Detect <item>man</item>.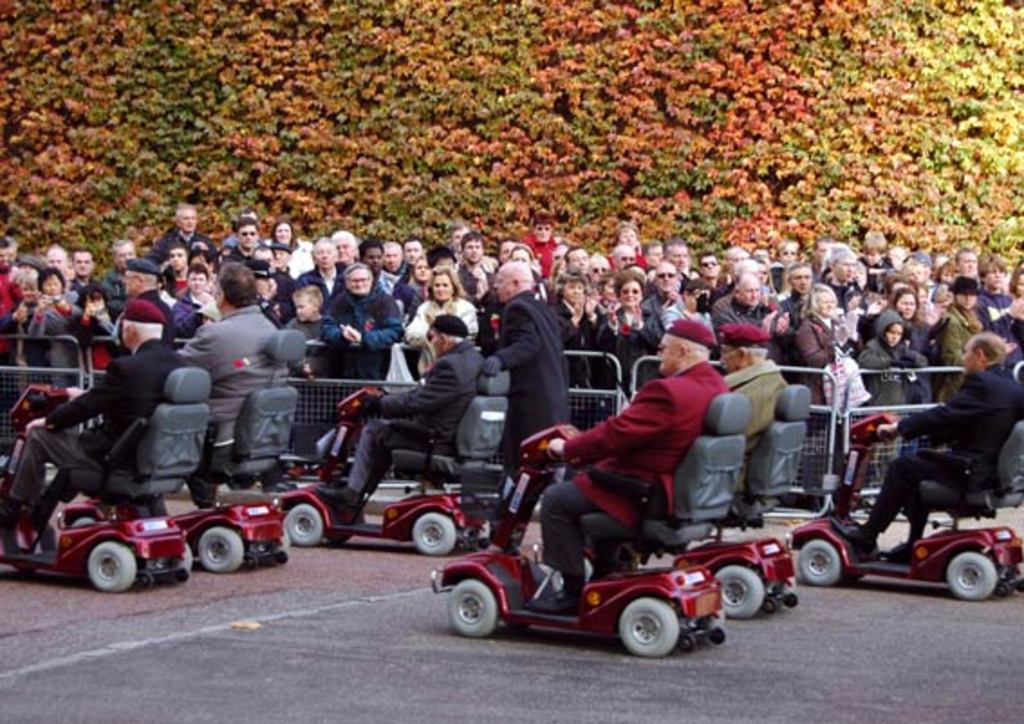
Detected at left=824, top=242, right=869, bottom=336.
